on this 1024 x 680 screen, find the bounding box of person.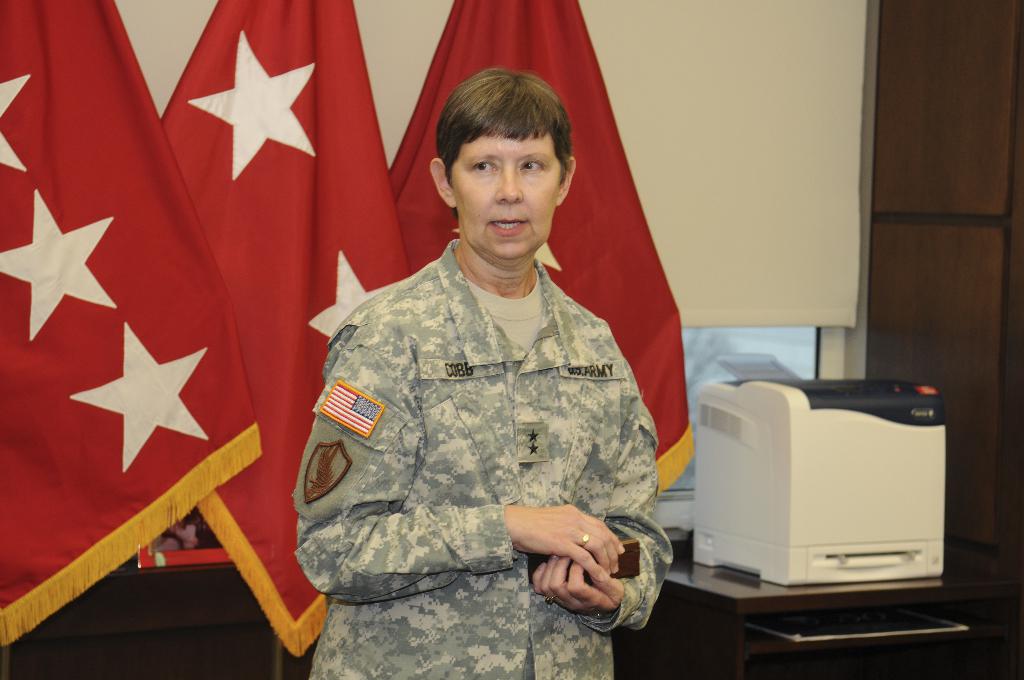
Bounding box: (x1=292, y1=67, x2=678, y2=679).
